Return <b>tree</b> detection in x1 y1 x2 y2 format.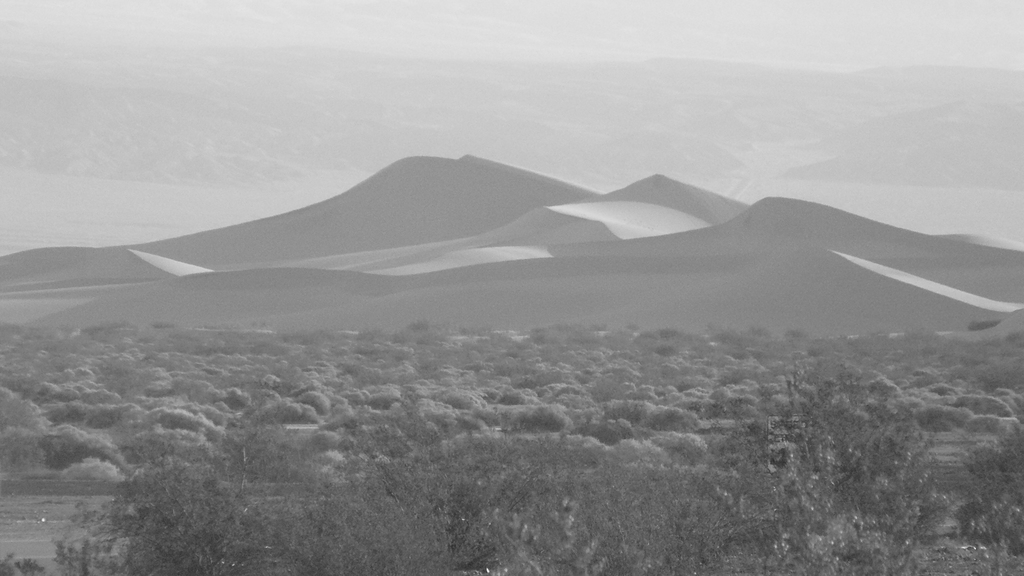
309 463 753 575.
